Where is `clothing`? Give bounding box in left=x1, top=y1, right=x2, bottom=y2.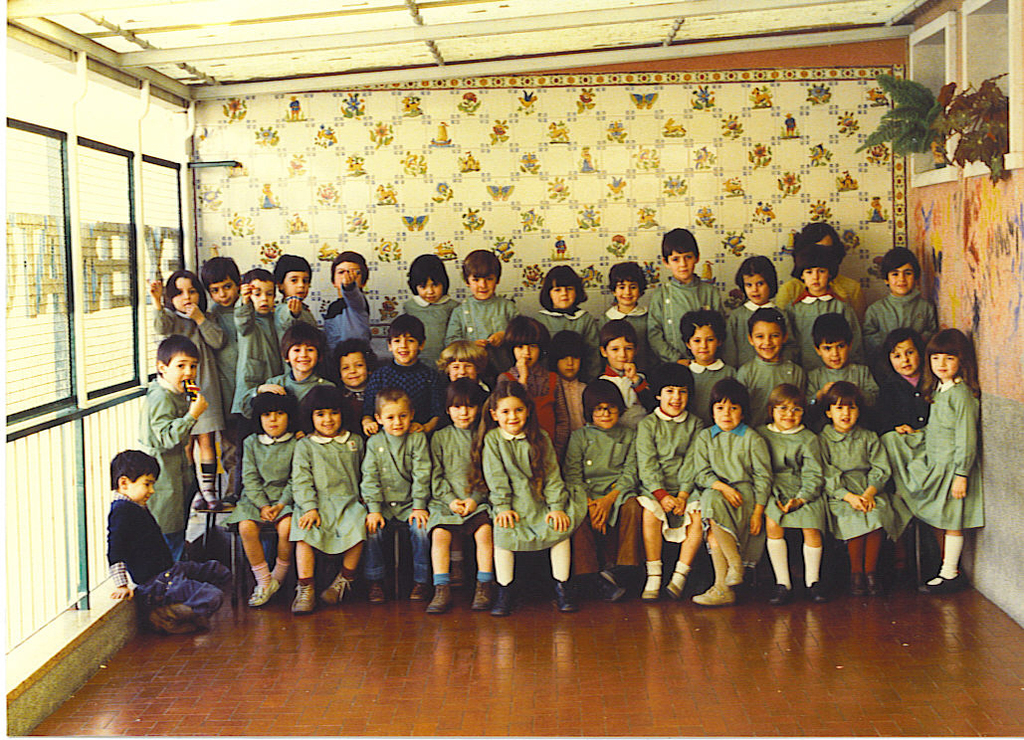
left=685, top=418, right=775, bottom=592.
